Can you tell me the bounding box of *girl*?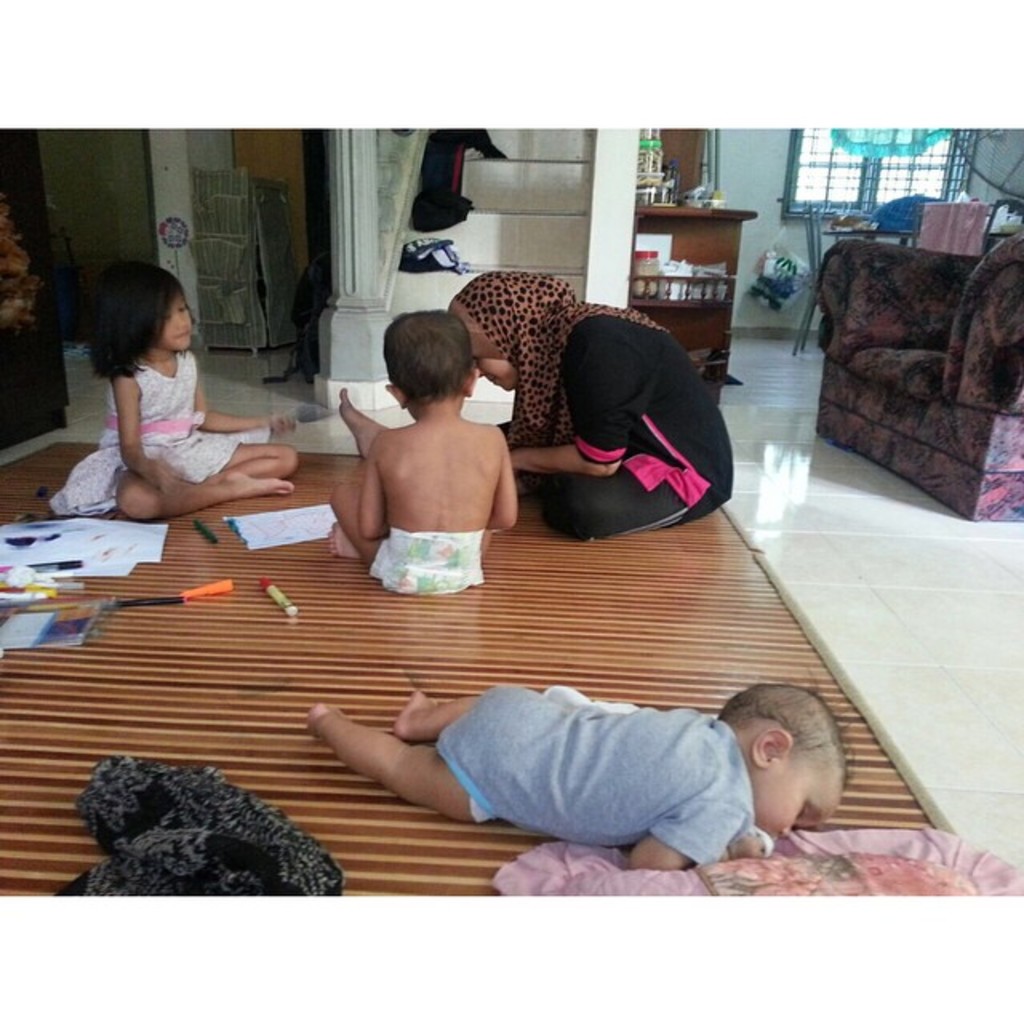
x1=51 y1=264 x2=299 y2=520.
